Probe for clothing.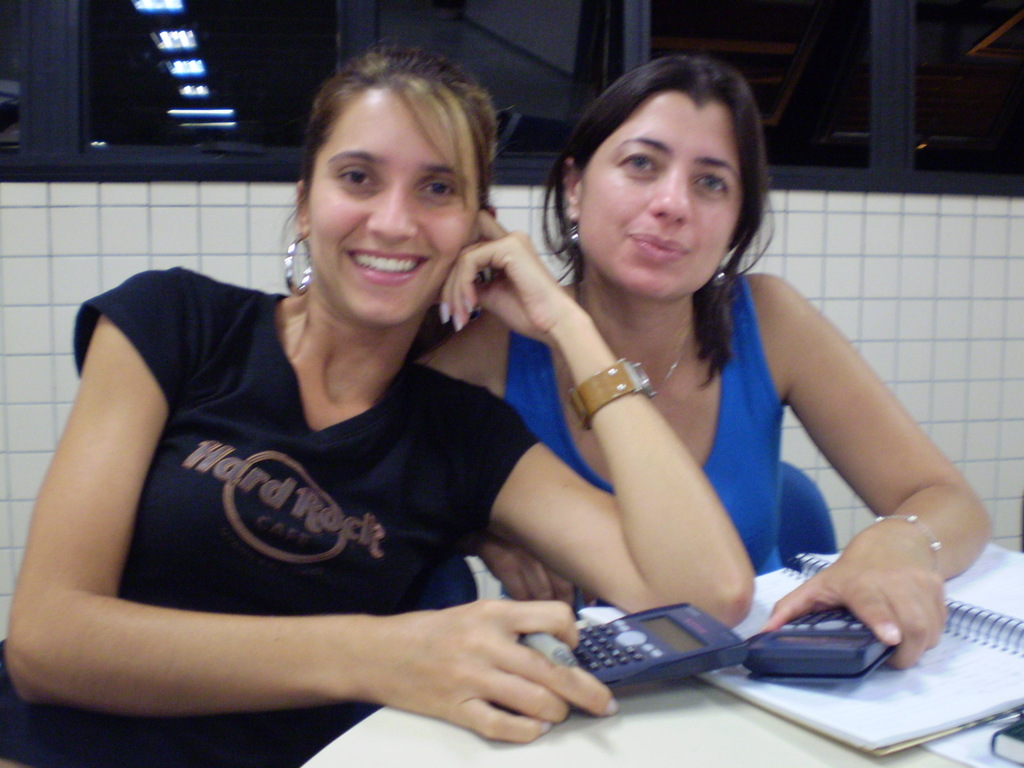
Probe result: x1=44 y1=277 x2=575 y2=732.
